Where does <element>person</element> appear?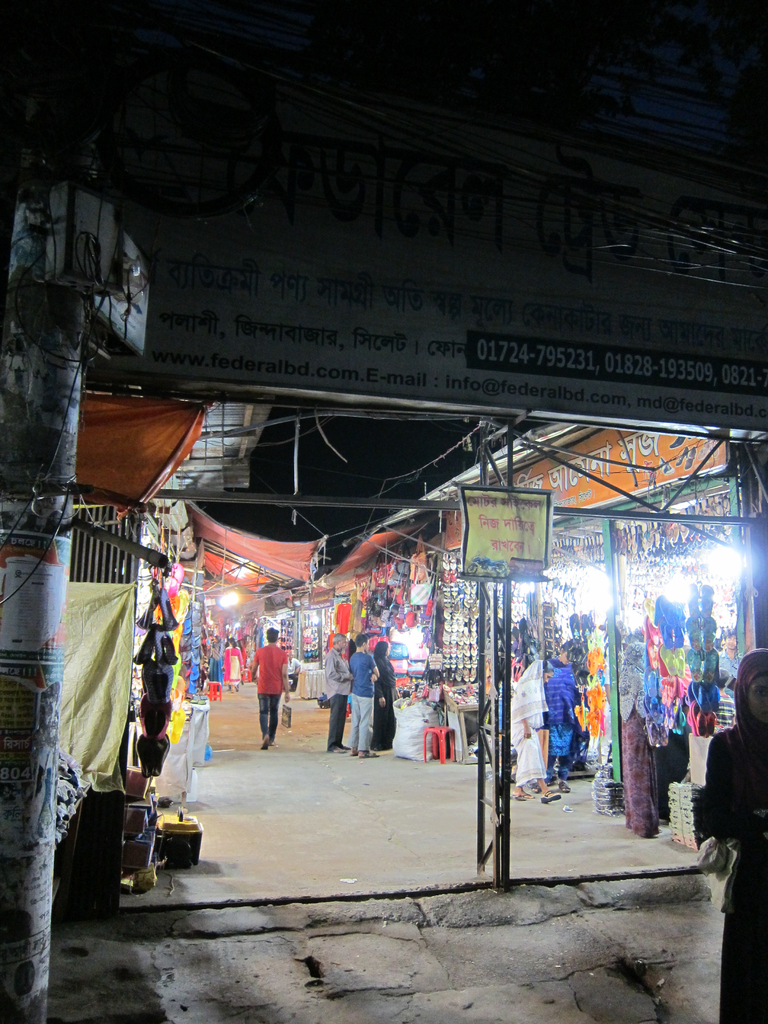
Appears at pyautogui.locateOnScreen(509, 657, 562, 804).
